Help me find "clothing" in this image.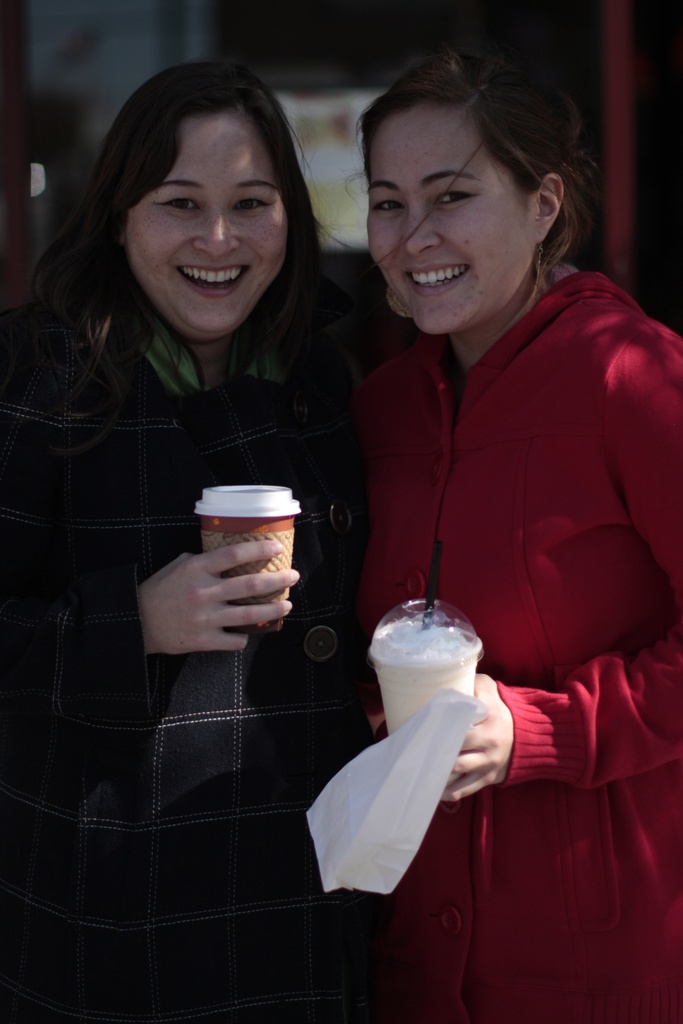
Found it: {"x1": 0, "y1": 271, "x2": 403, "y2": 1017}.
